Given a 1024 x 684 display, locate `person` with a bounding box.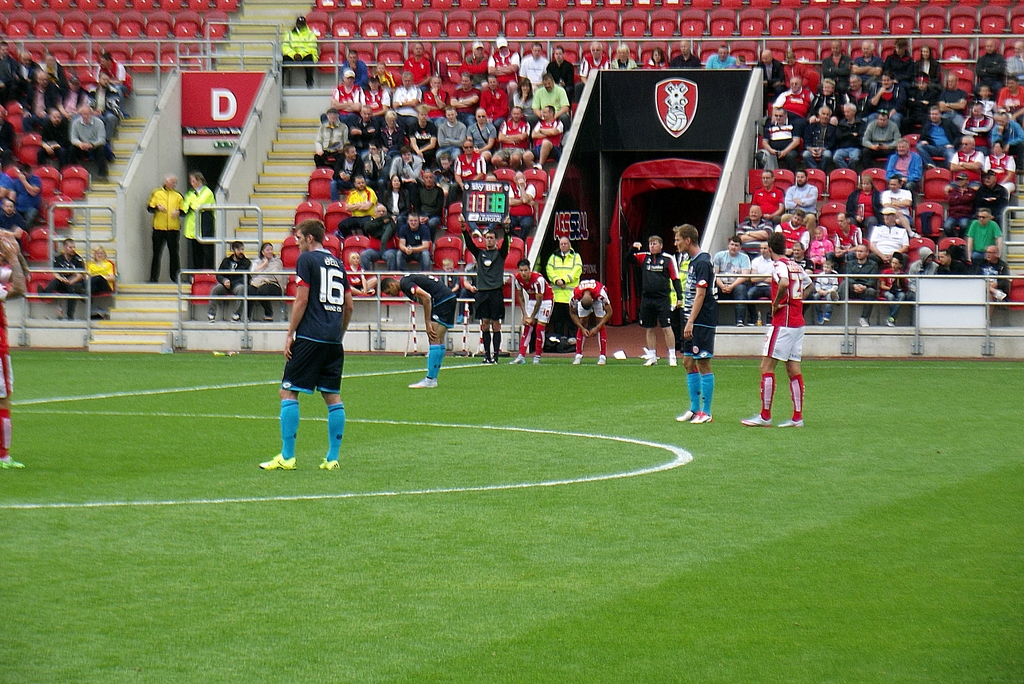
Located: [x1=763, y1=229, x2=824, y2=446].
